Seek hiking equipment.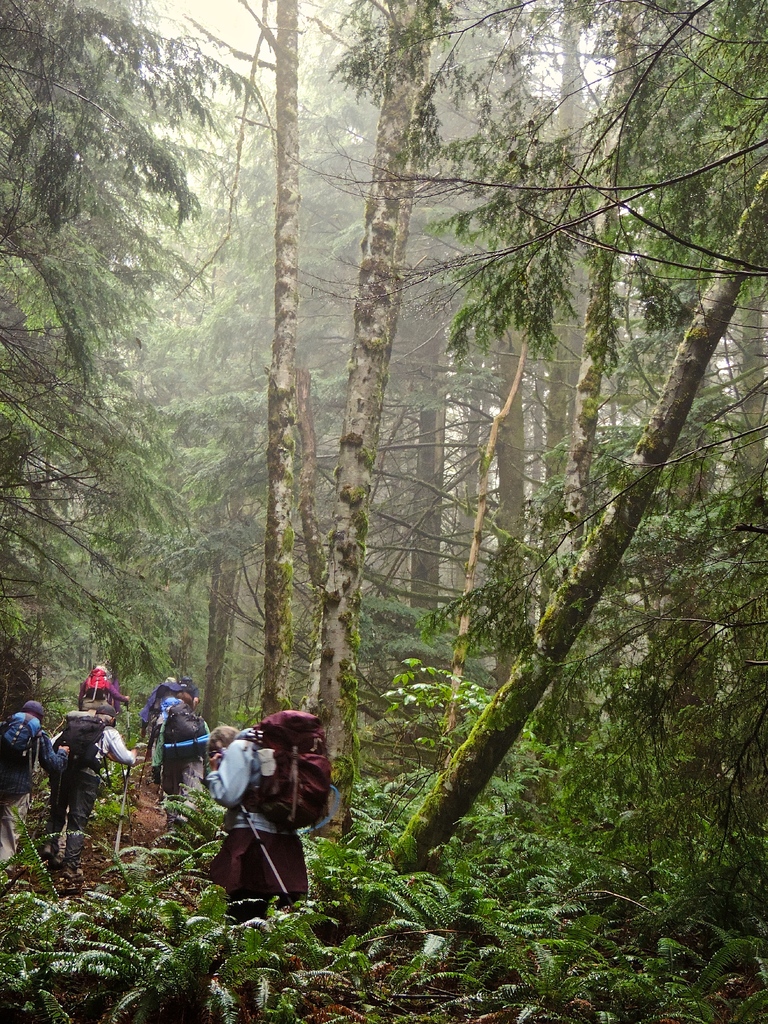
<bbox>158, 702, 207, 767</bbox>.
